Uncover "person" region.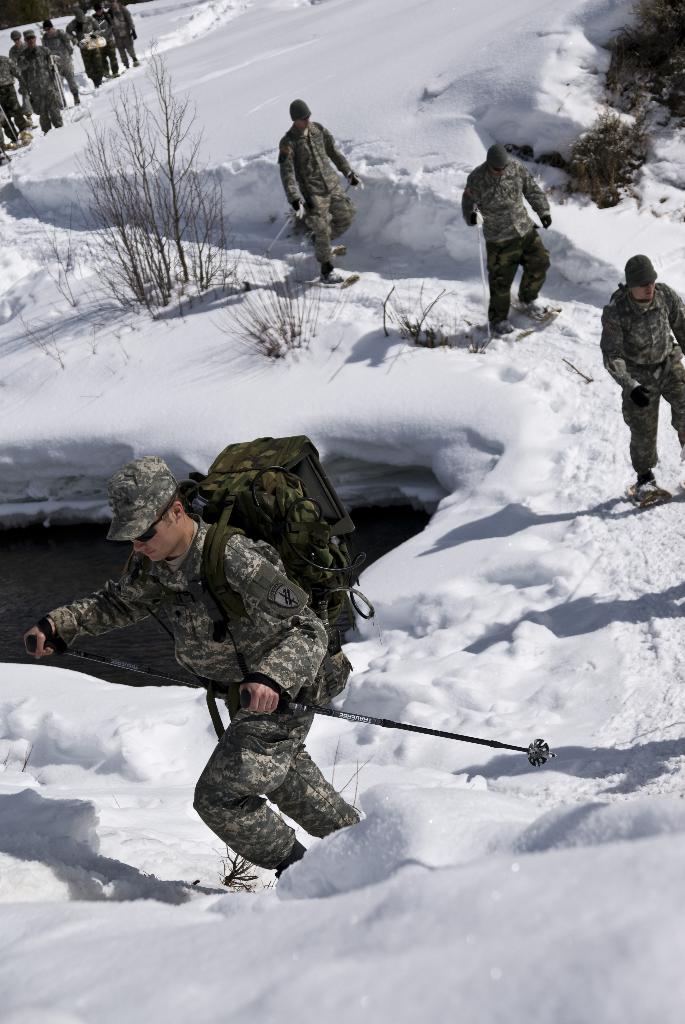
Uncovered: {"x1": 280, "y1": 97, "x2": 363, "y2": 278}.
